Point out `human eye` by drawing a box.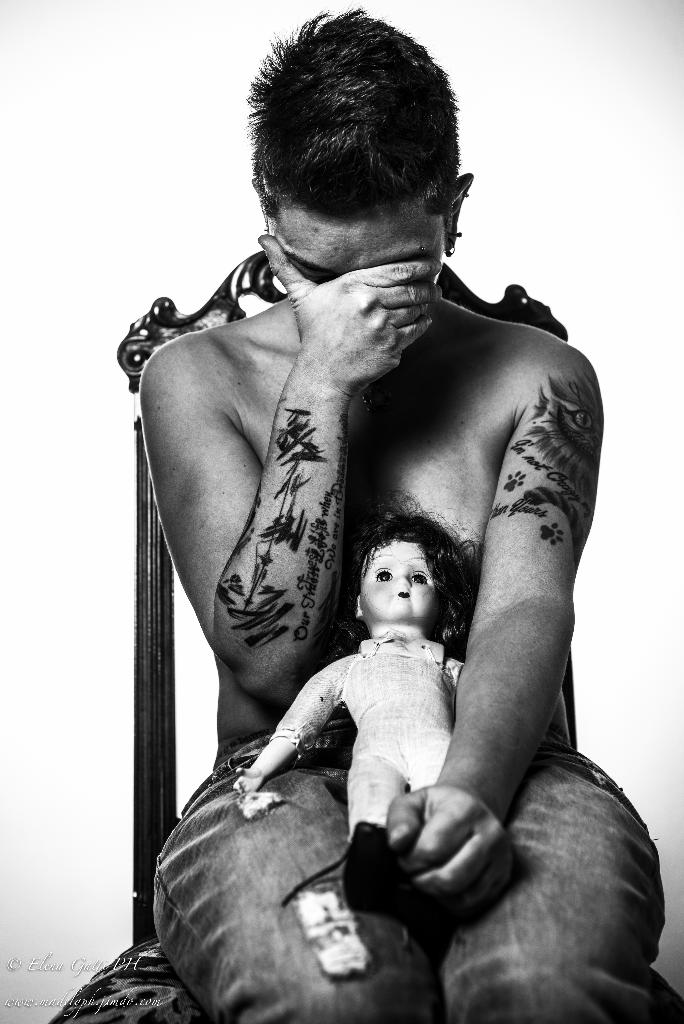
(412,569,430,585).
